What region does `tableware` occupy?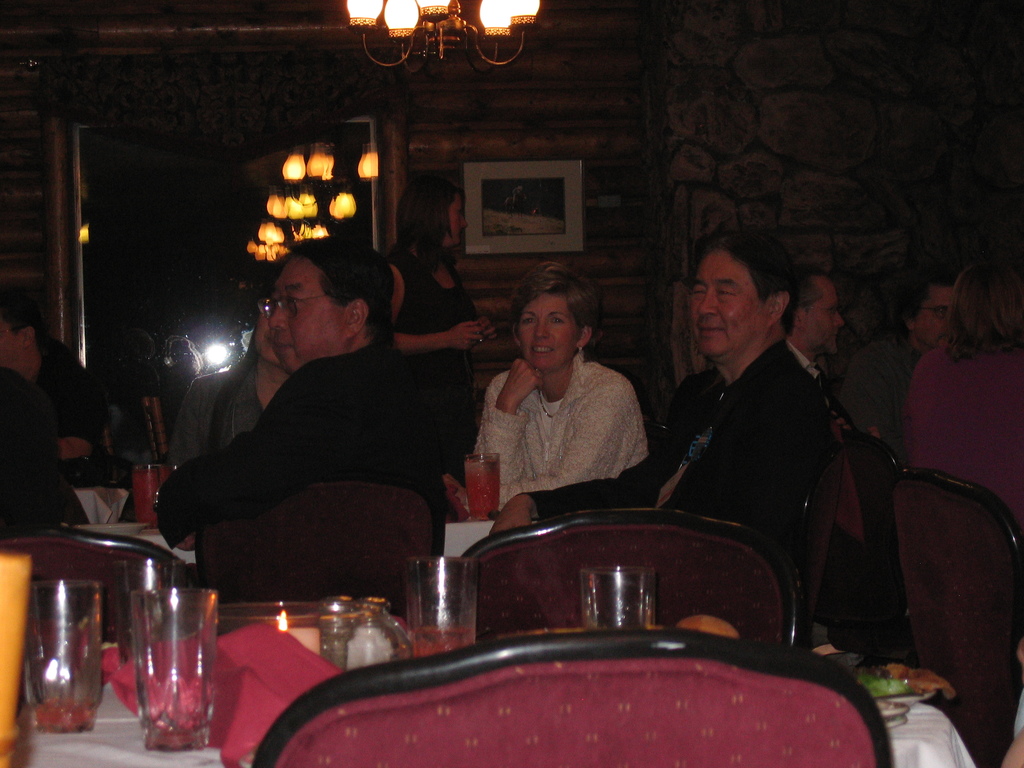
bbox=(131, 460, 177, 521).
